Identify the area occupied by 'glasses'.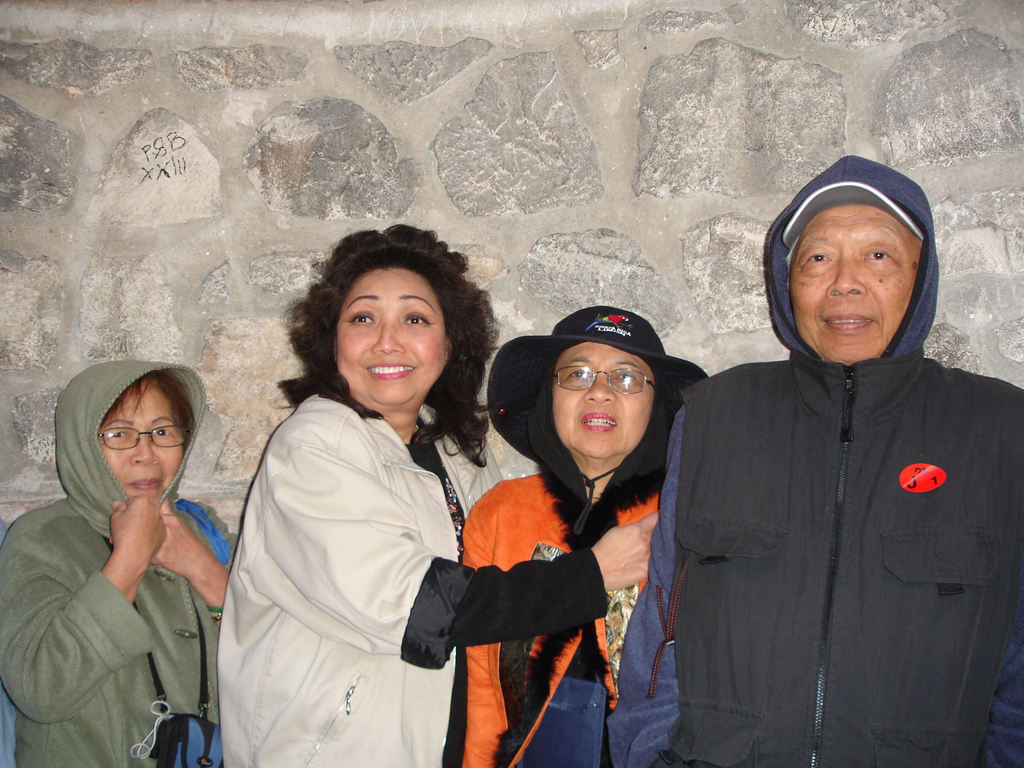
Area: [x1=544, y1=362, x2=665, y2=393].
